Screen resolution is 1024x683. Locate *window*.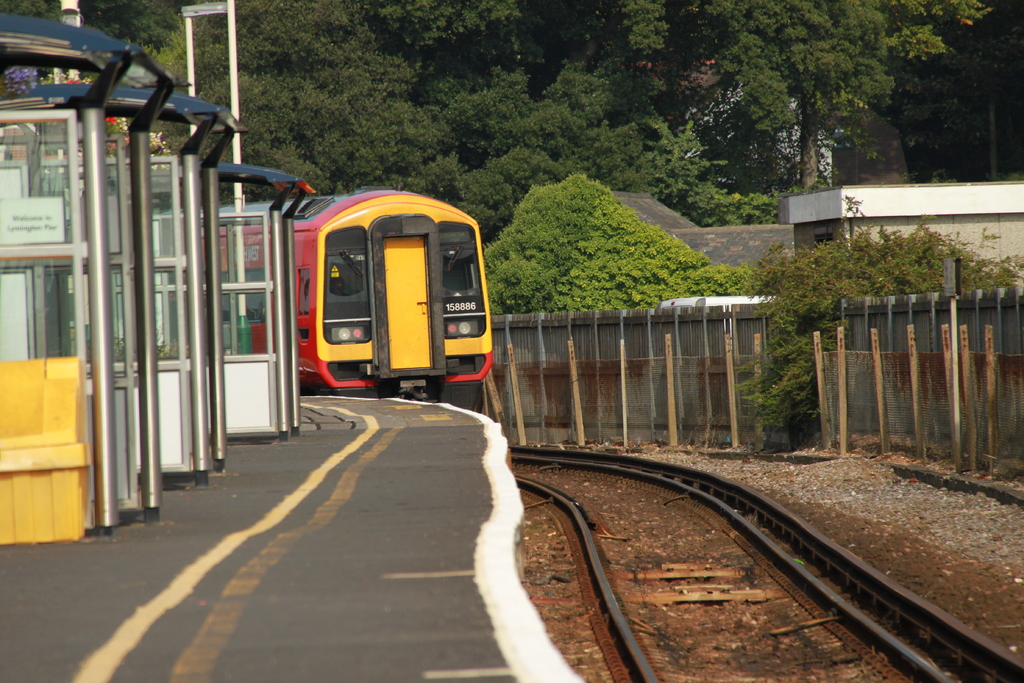
x1=0 y1=258 x2=77 y2=357.
